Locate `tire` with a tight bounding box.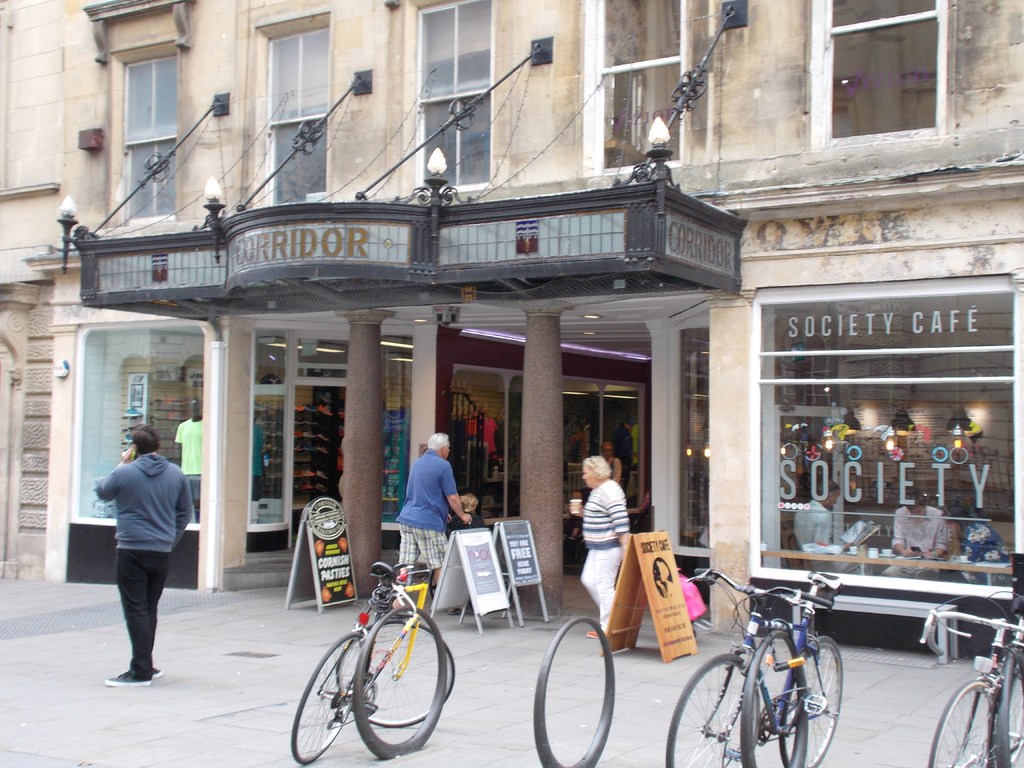
x1=666, y1=648, x2=764, y2=767.
